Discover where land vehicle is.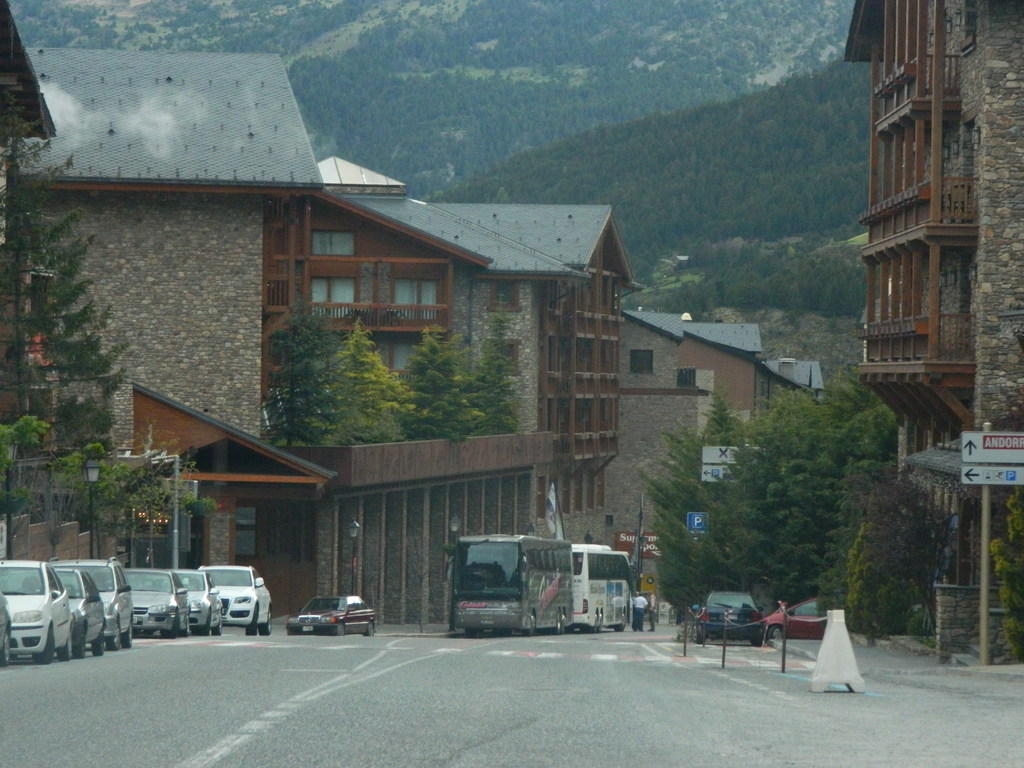
Discovered at detection(122, 563, 191, 643).
